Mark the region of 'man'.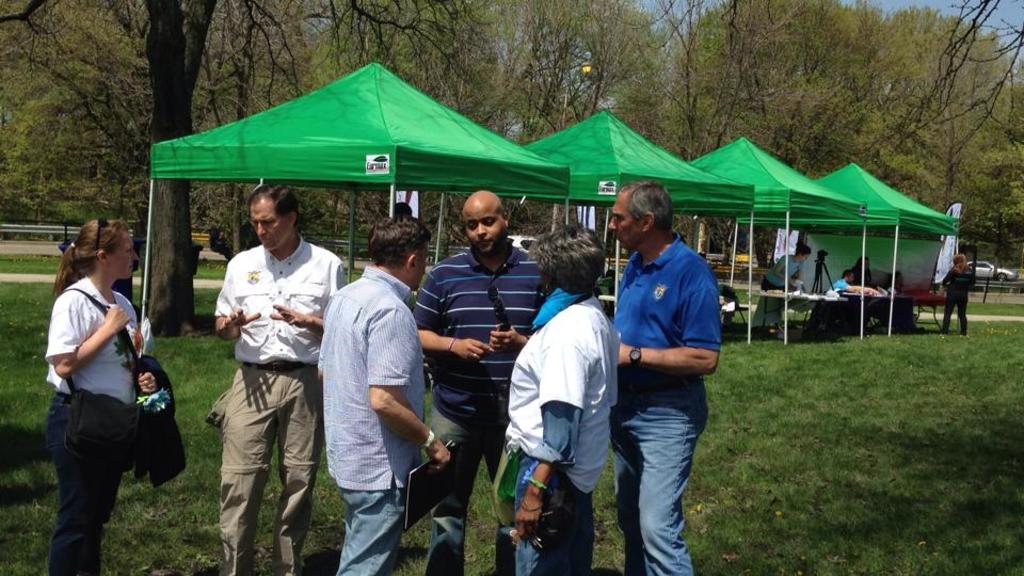
Region: [x1=409, y1=193, x2=554, y2=575].
